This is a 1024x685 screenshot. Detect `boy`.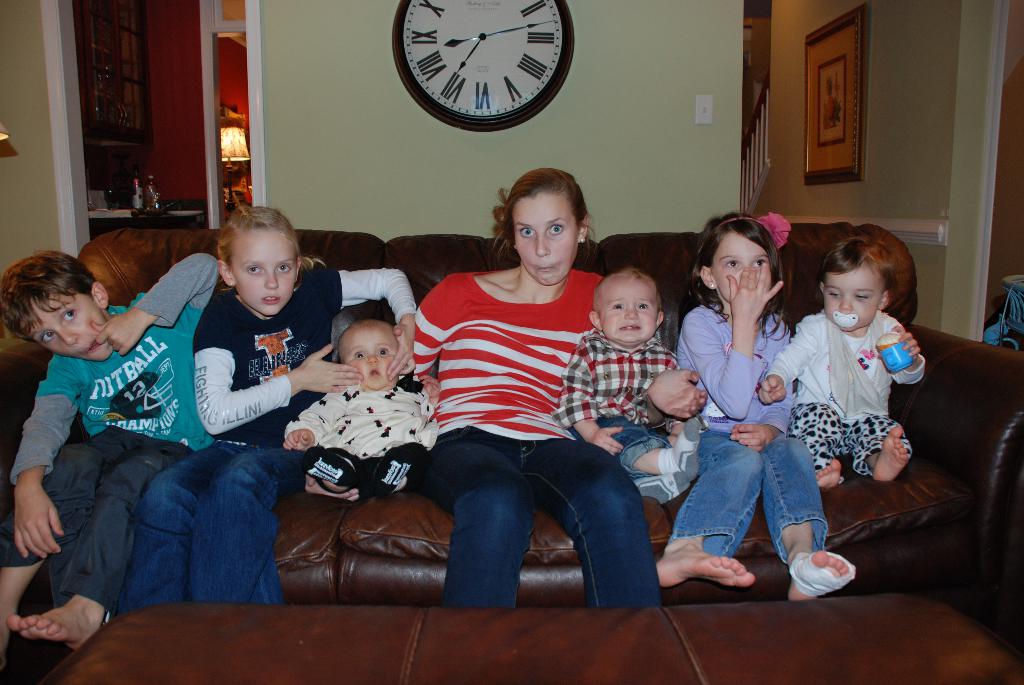
box=[551, 264, 703, 503].
